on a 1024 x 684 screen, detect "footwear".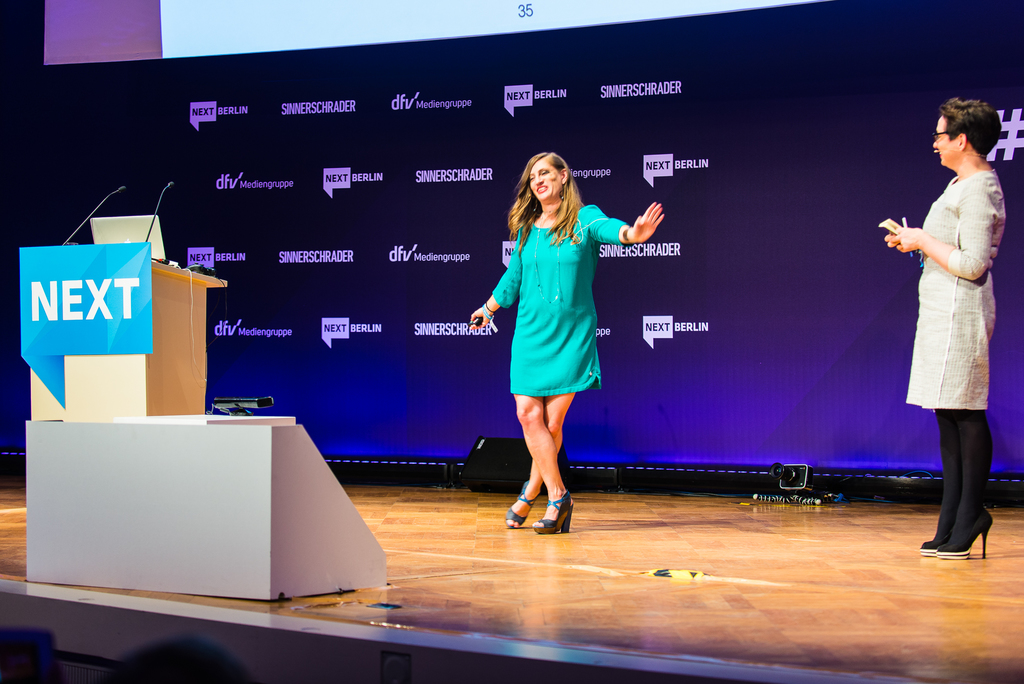
534 492 580 535.
